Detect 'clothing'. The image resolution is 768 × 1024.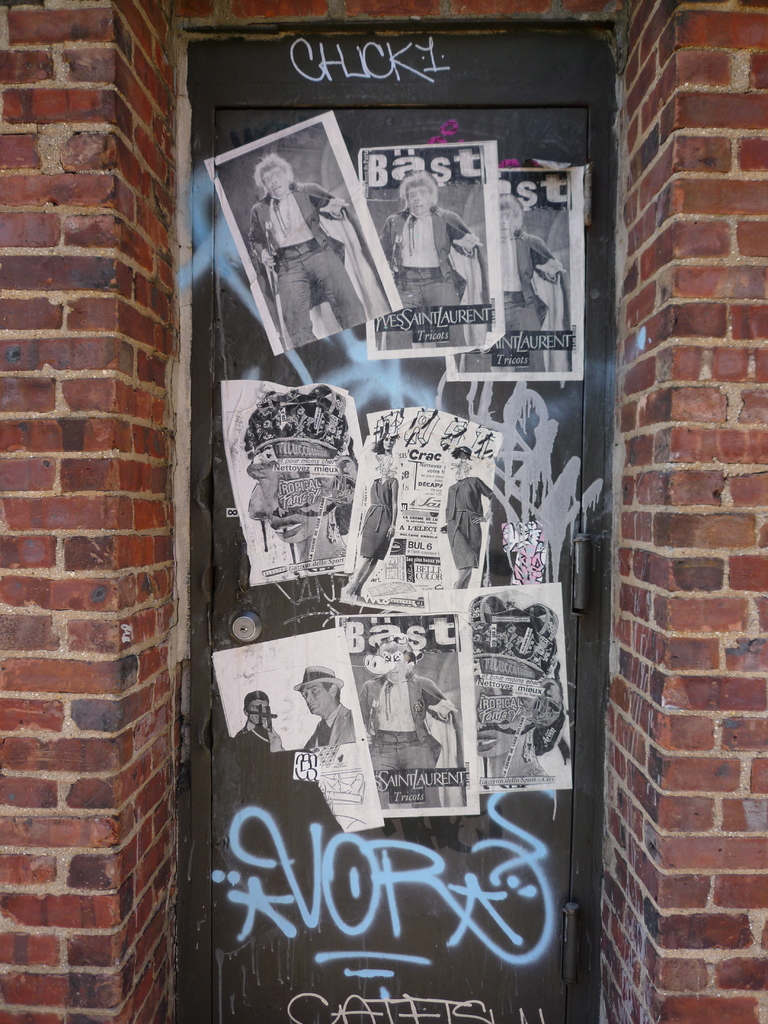
rect(235, 158, 392, 355).
